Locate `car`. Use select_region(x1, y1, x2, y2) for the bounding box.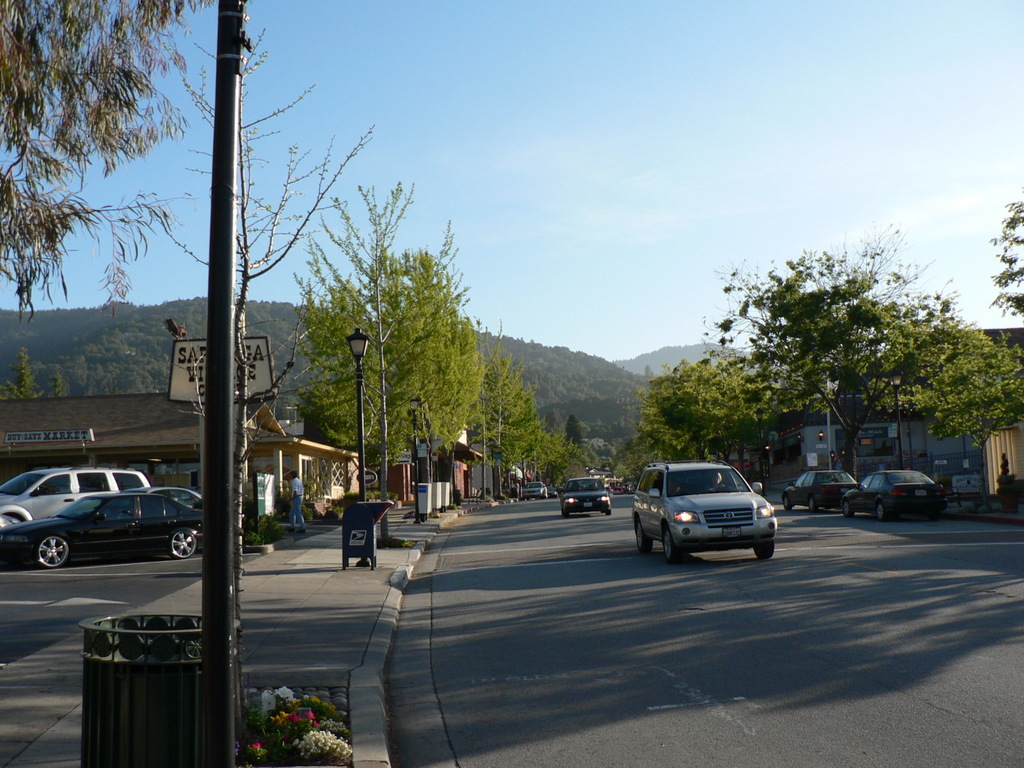
select_region(2, 486, 215, 570).
